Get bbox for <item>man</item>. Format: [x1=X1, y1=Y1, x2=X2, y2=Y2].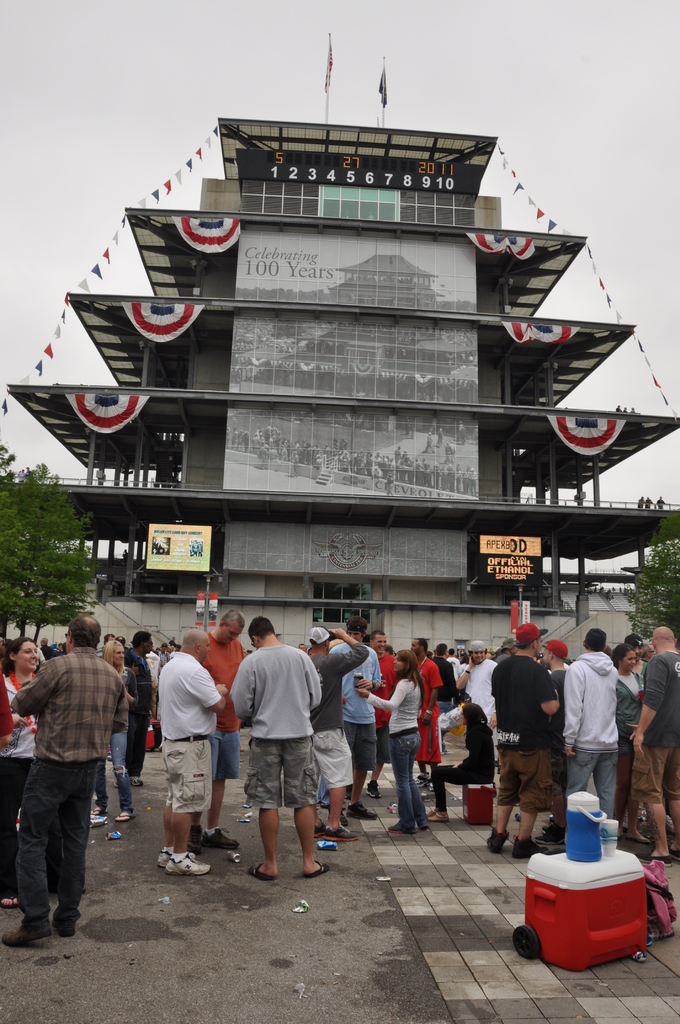
[x1=36, y1=635, x2=54, y2=661].
